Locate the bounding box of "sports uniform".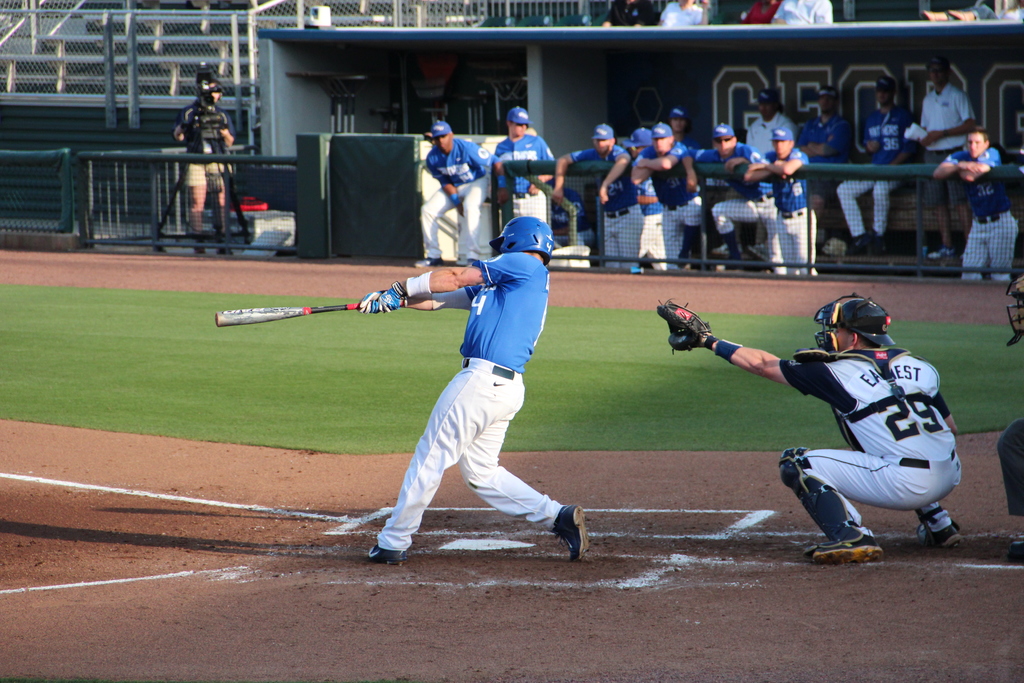
Bounding box: (x1=834, y1=78, x2=922, y2=238).
